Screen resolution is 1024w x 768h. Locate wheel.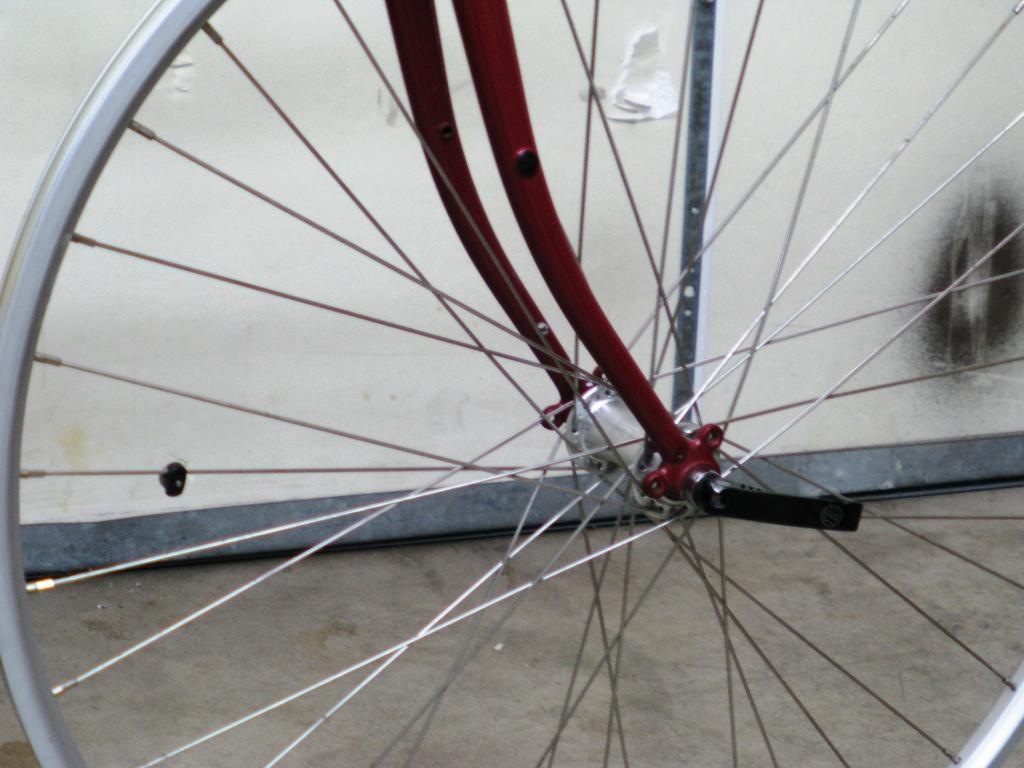
<region>0, 0, 1023, 767</region>.
